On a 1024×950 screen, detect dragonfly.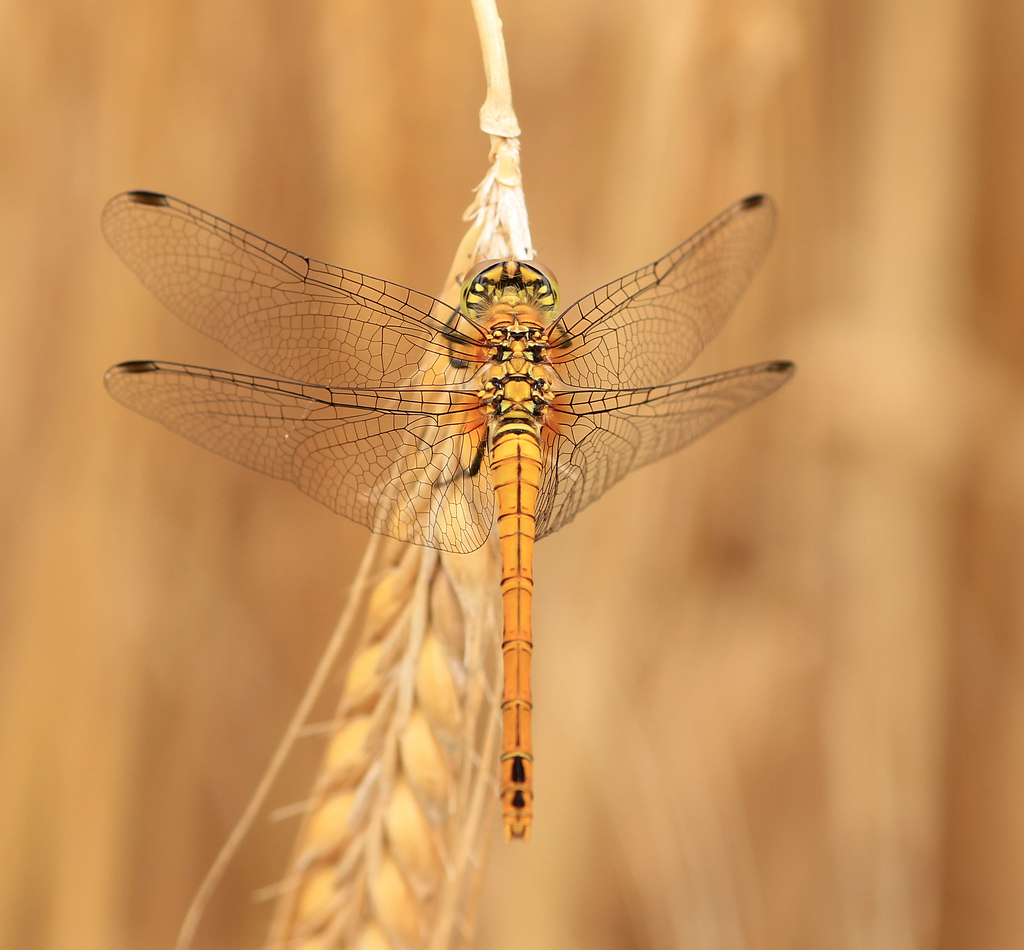
(101, 195, 798, 844).
